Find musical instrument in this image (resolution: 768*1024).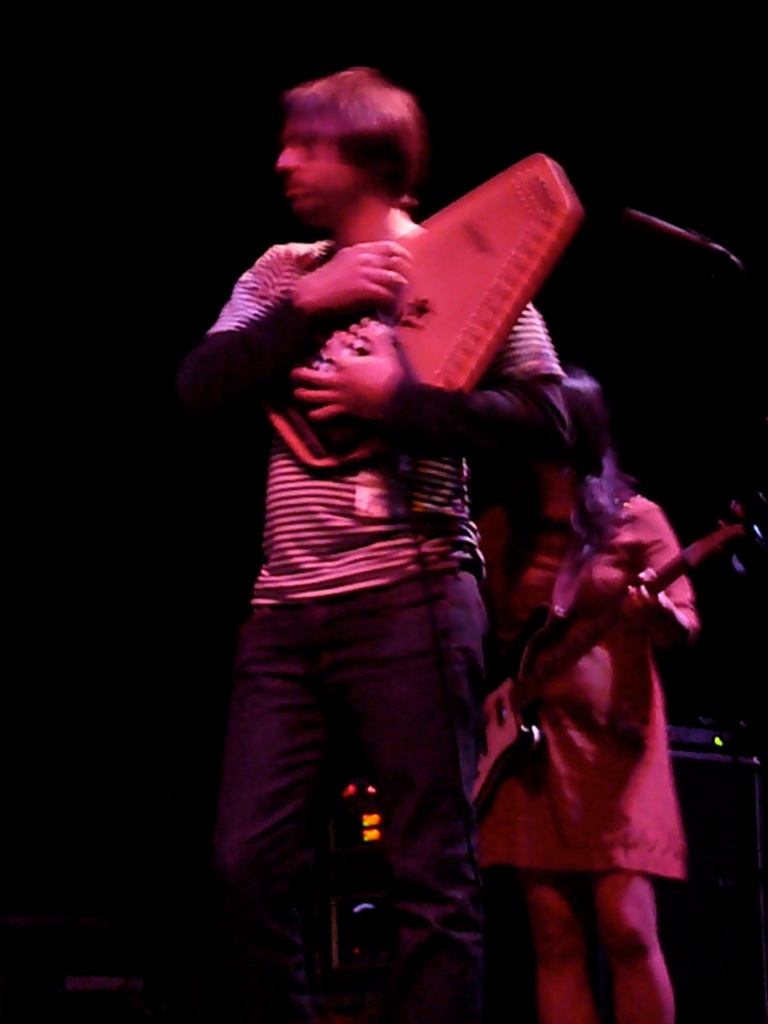
bbox=[454, 476, 767, 835].
